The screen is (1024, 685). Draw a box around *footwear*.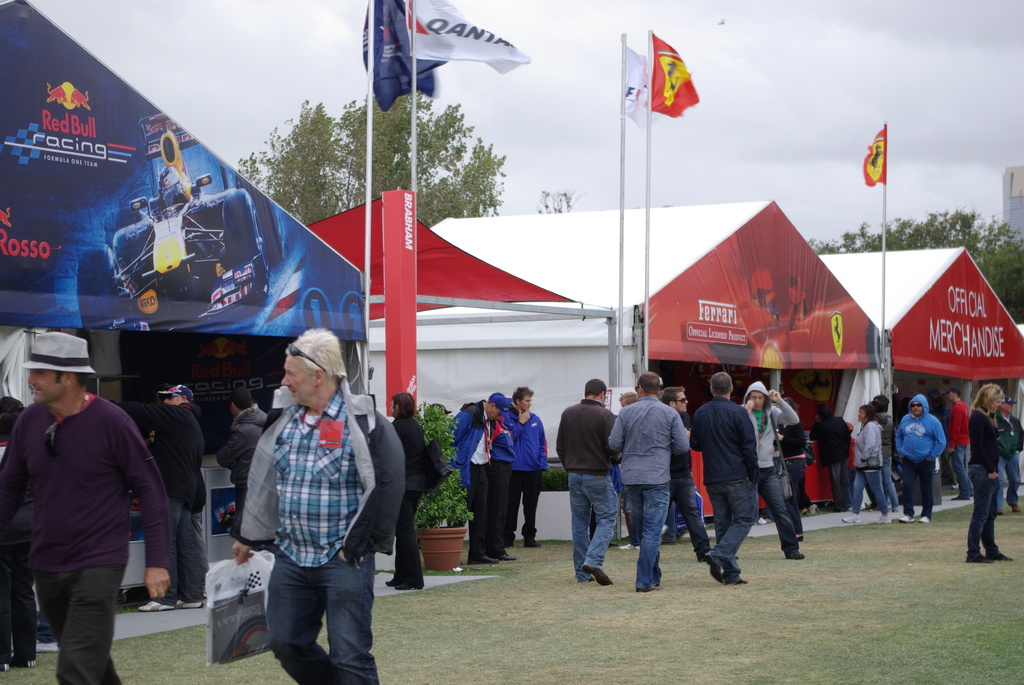
[496,548,515,565].
